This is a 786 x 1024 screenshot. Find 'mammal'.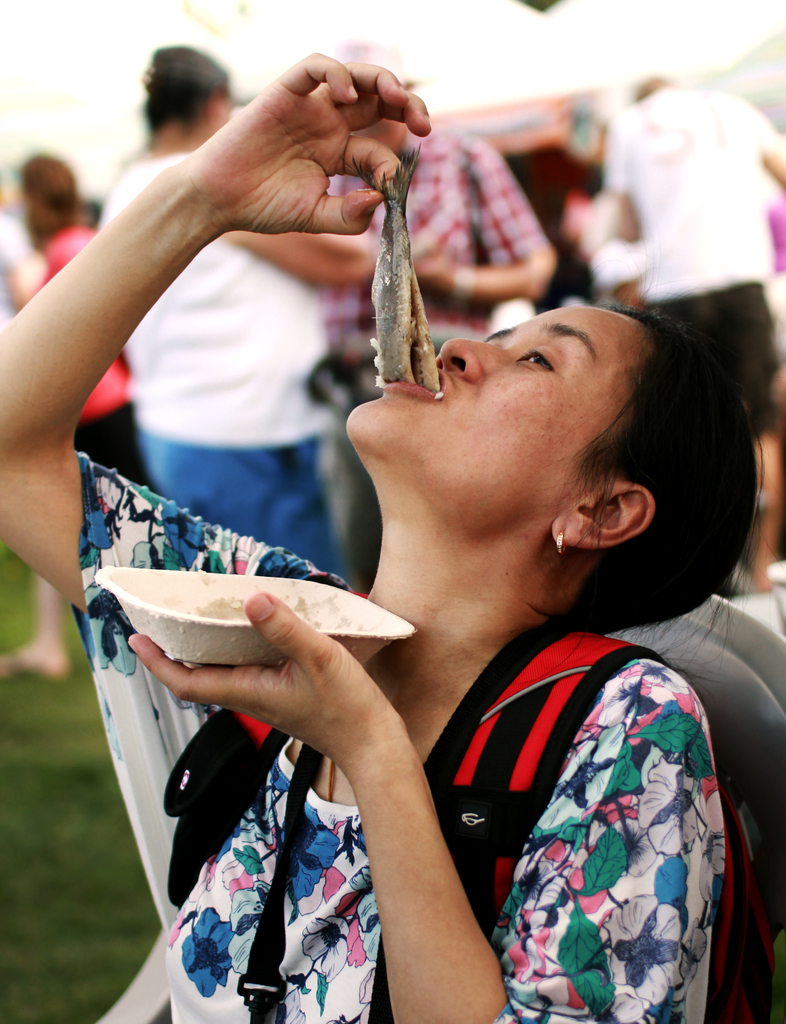
Bounding box: bbox(607, 74, 785, 588).
